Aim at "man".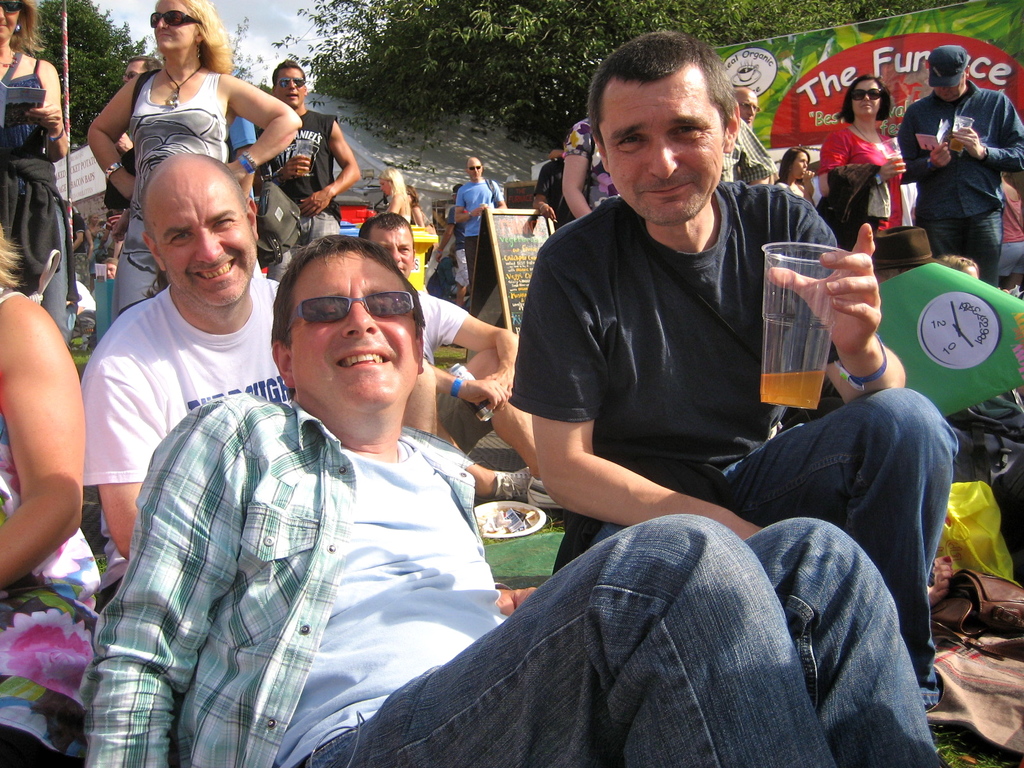
Aimed at bbox=[506, 29, 958, 707].
